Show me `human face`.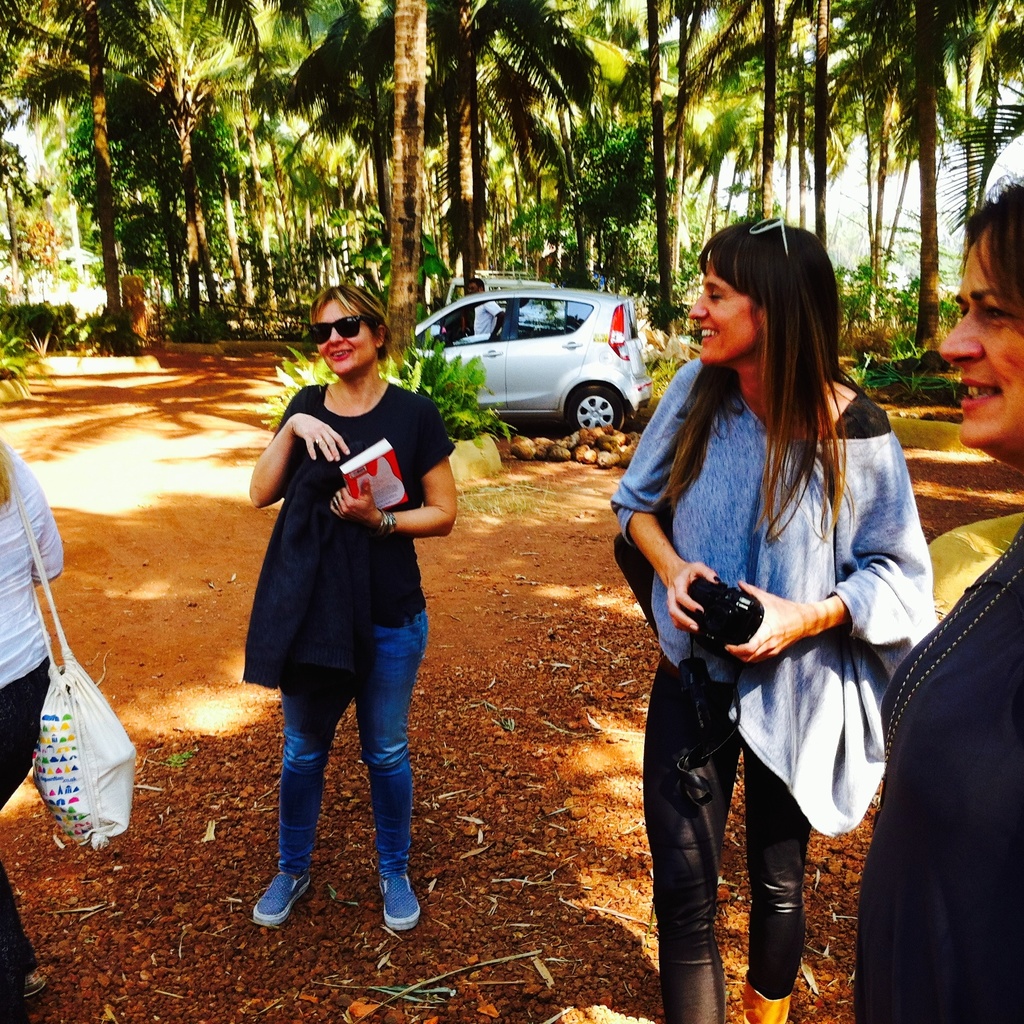
`human face` is here: 316, 299, 378, 377.
